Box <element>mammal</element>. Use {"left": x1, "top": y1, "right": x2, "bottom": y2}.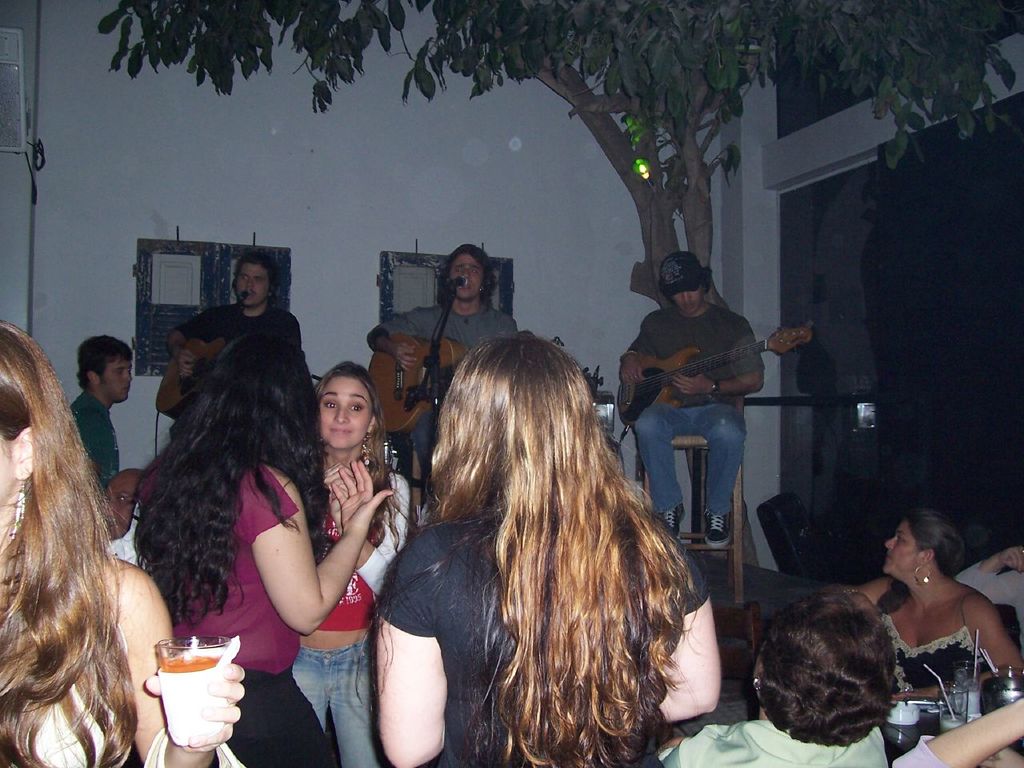
{"left": 0, "top": 308, "right": 249, "bottom": 767}.
